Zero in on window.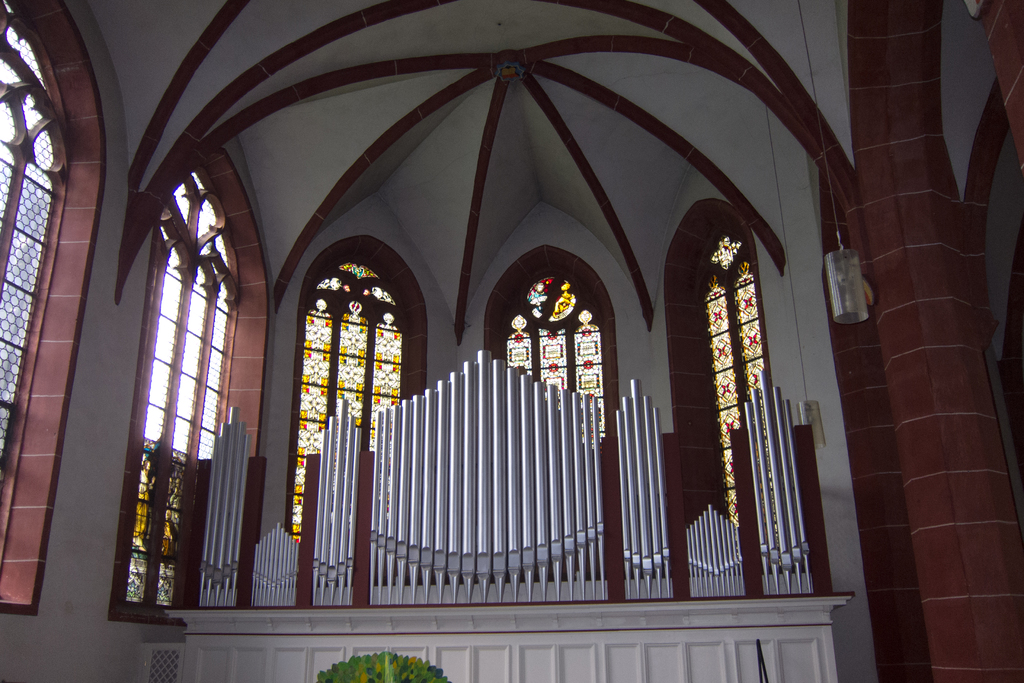
Zeroed in: 481, 241, 619, 448.
